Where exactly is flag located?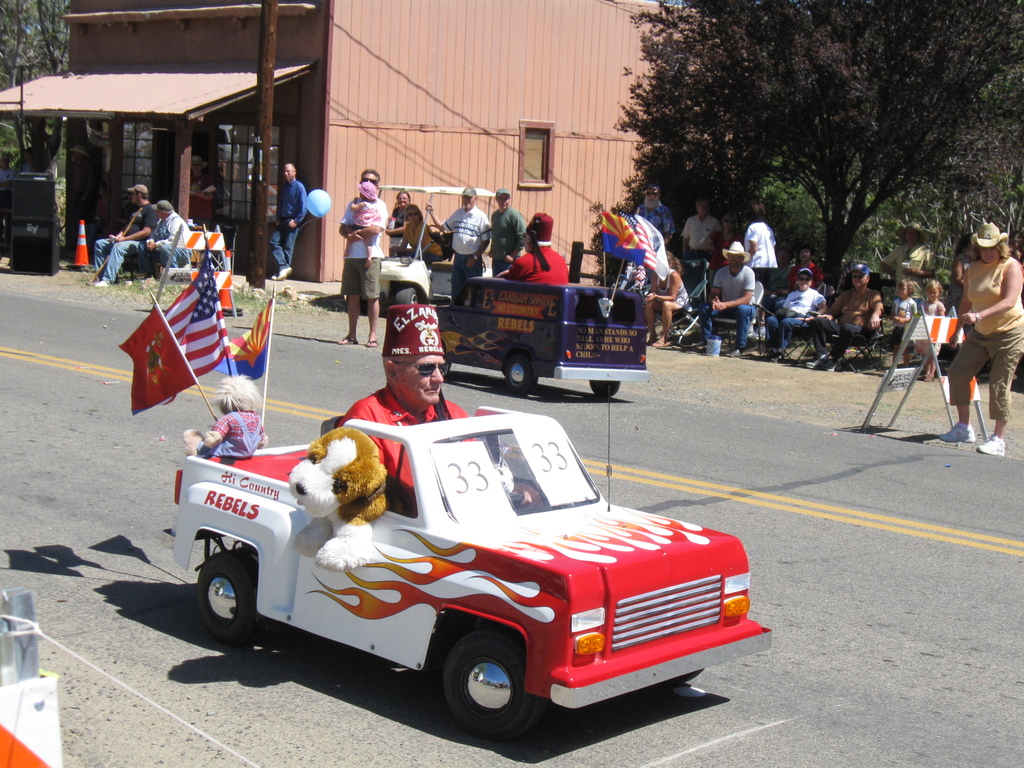
Its bounding box is {"x1": 596, "y1": 203, "x2": 655, "y2": 266}.
